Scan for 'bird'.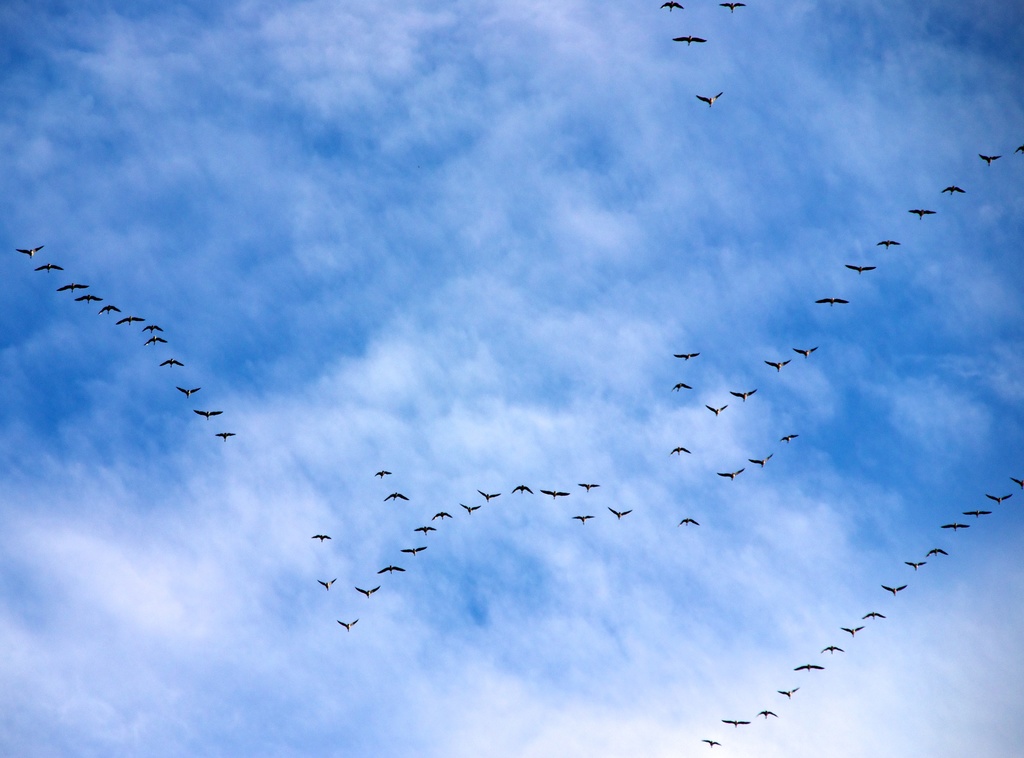
Scan result: bbox(693, 89, 721, 107).
